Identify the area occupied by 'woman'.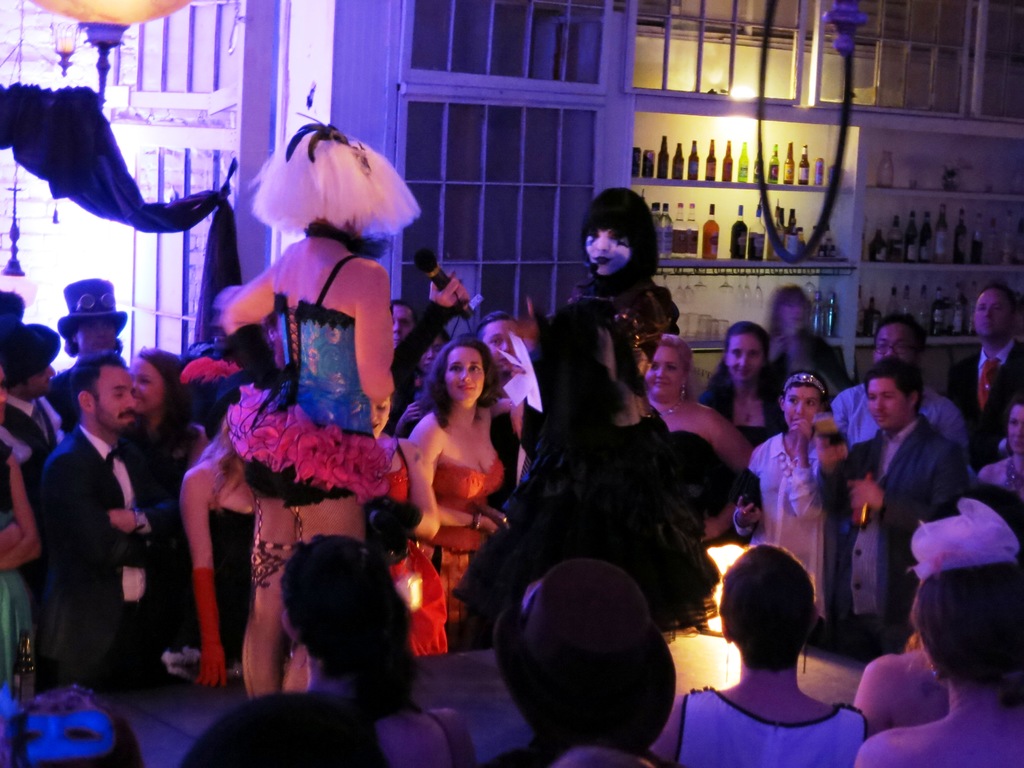
Area: 851, 495, 1023, 767.
